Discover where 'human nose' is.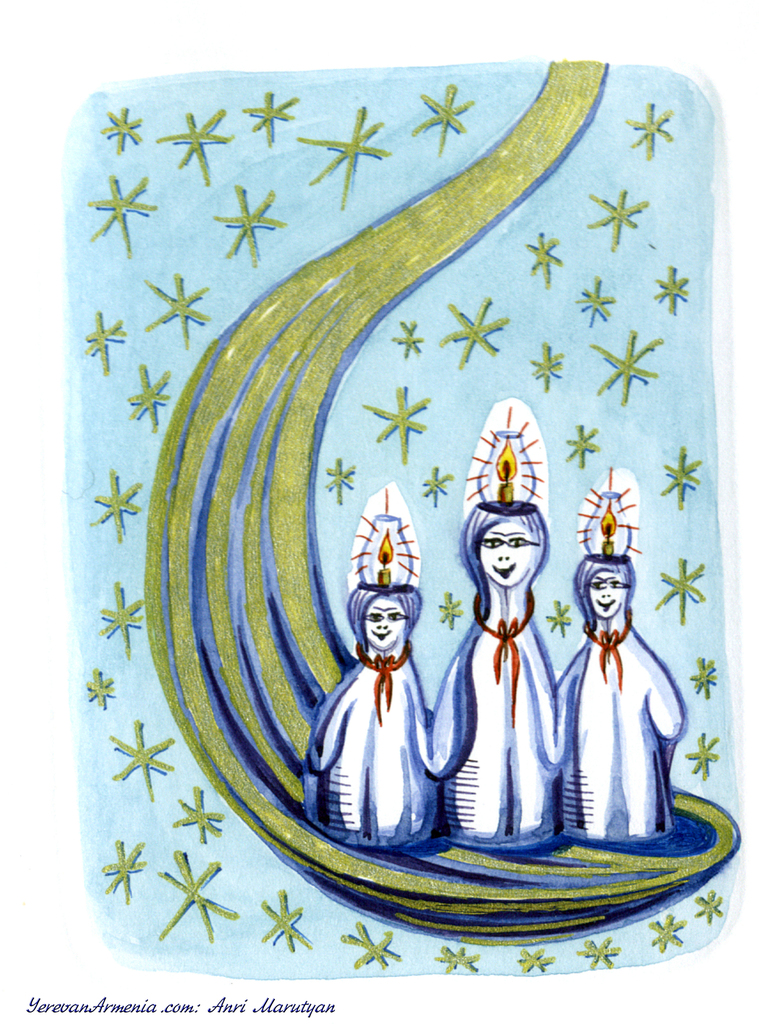
Discovered at Rect(600, 586, 612, 599).
